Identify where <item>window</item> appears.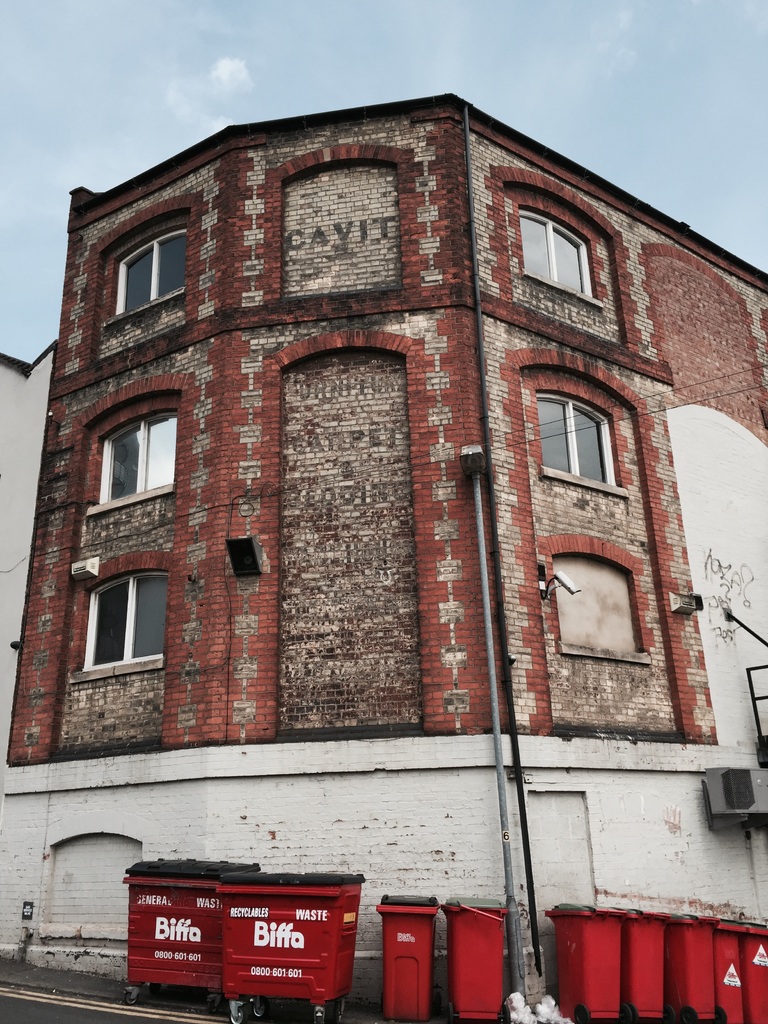
Appears at <region>557, 552, 649, 657</region>.
